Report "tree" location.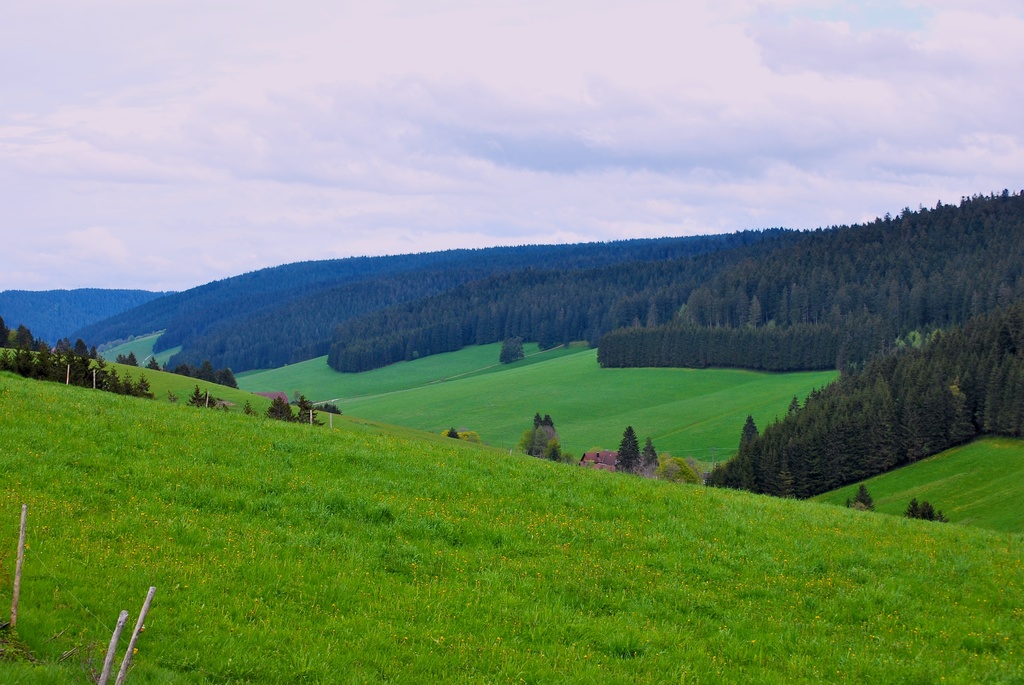
Report: <region>0, 347, 157, 400</region>.
